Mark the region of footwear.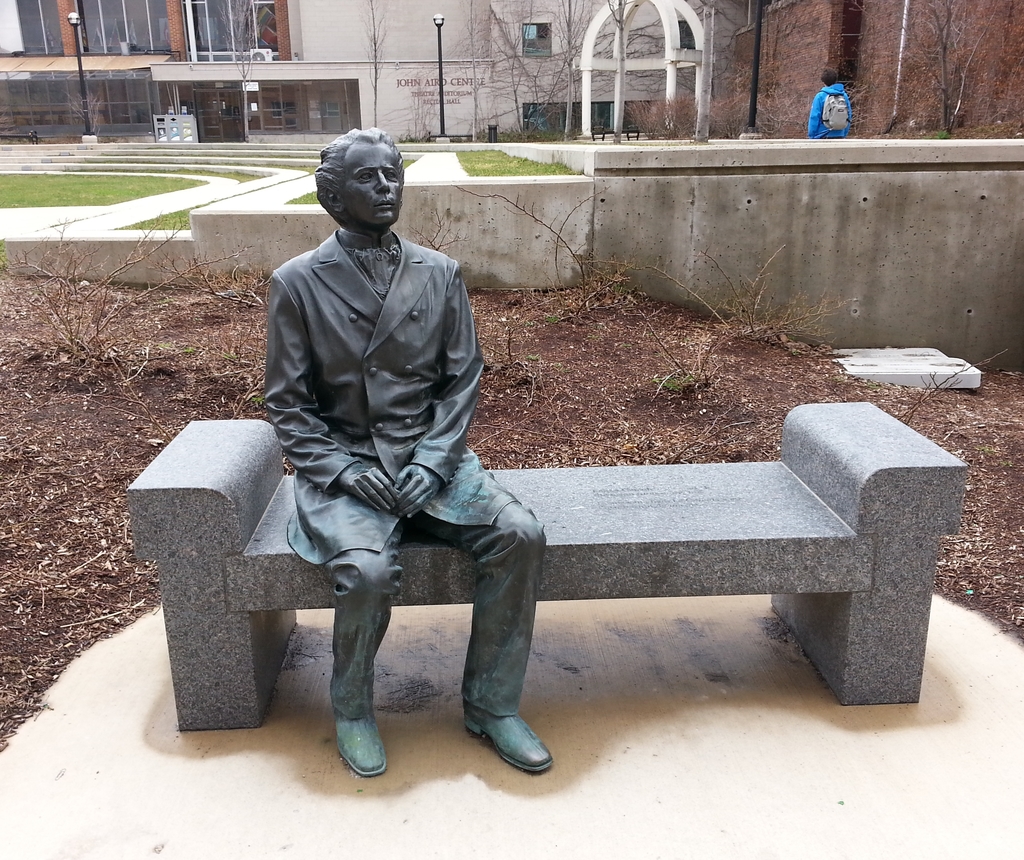
Region: {"left": 332, "top": 706, "right": 387, "bottom": 776}.
